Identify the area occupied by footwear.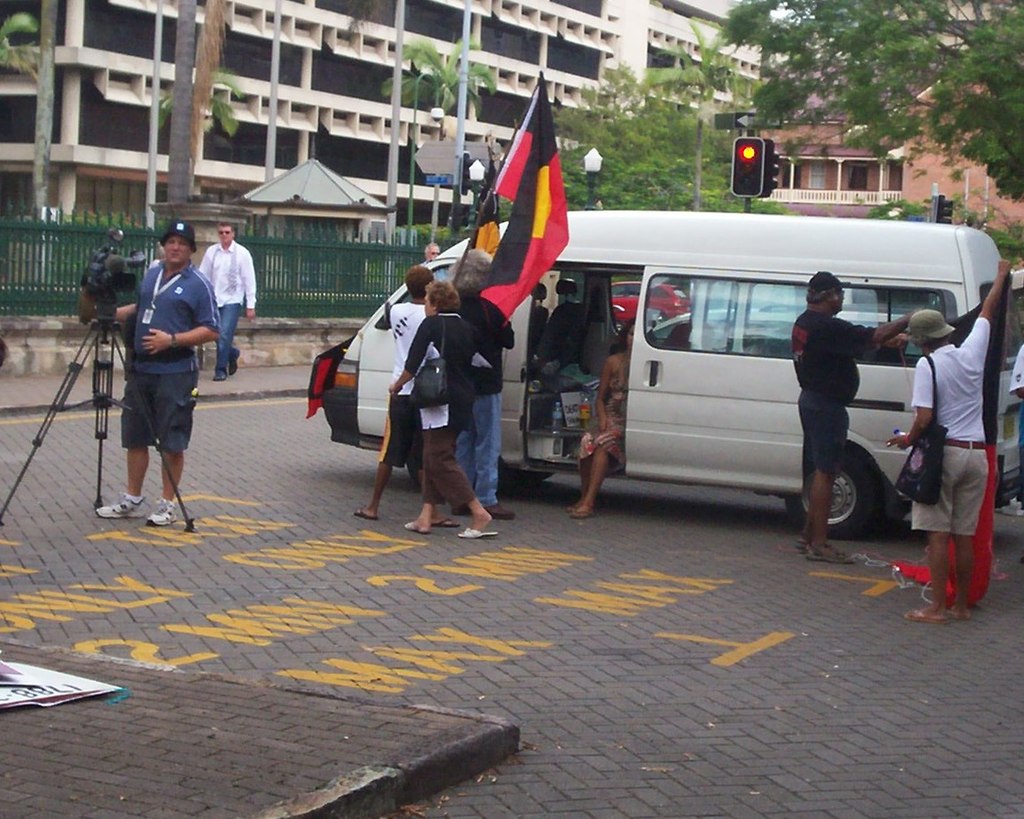
Area: (left=796, top=533, right=812, bottom=549).
